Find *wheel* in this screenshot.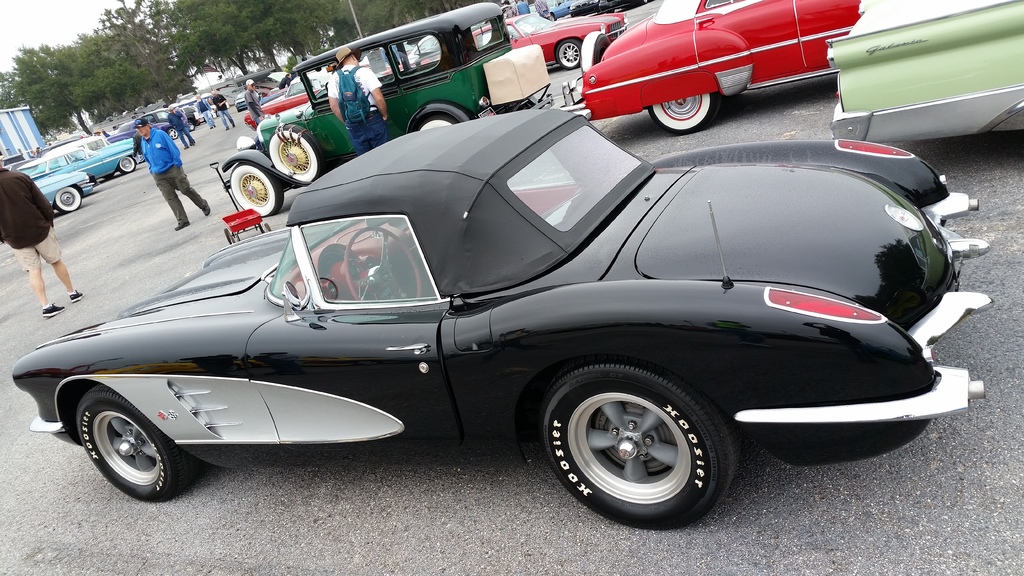
The bounding box for *wheel* is pyautogui.locateOnScreen(273, 120, 326, 182).
